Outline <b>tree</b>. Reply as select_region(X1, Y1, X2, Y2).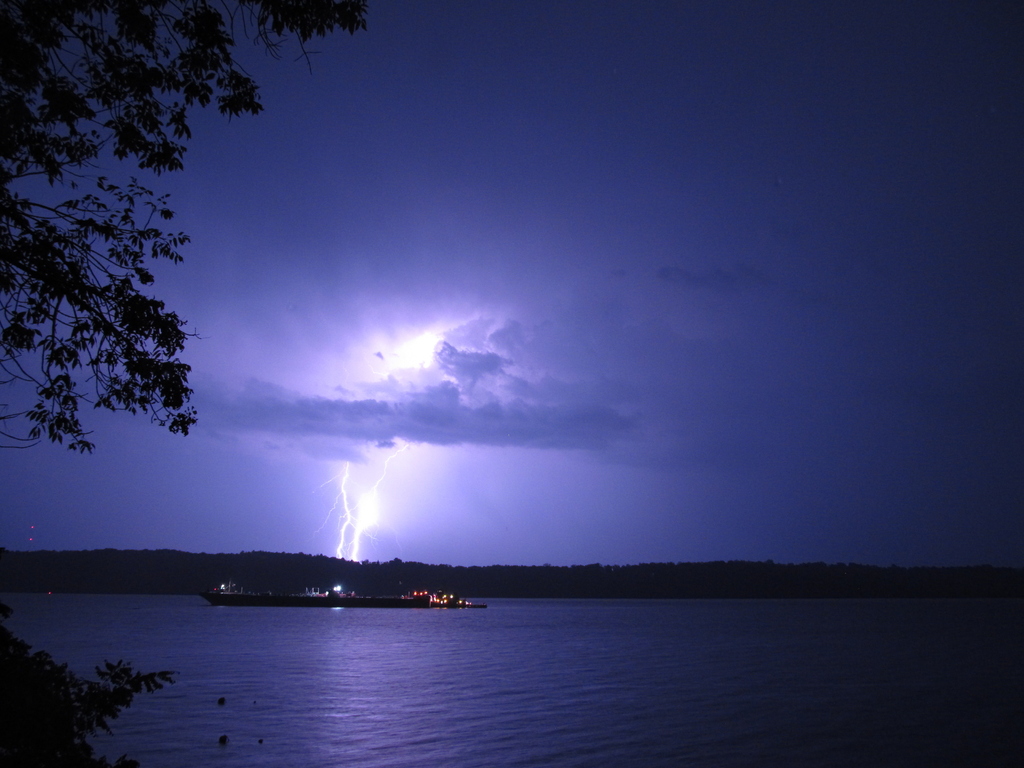
select_region(0, 621, 231, 767).
